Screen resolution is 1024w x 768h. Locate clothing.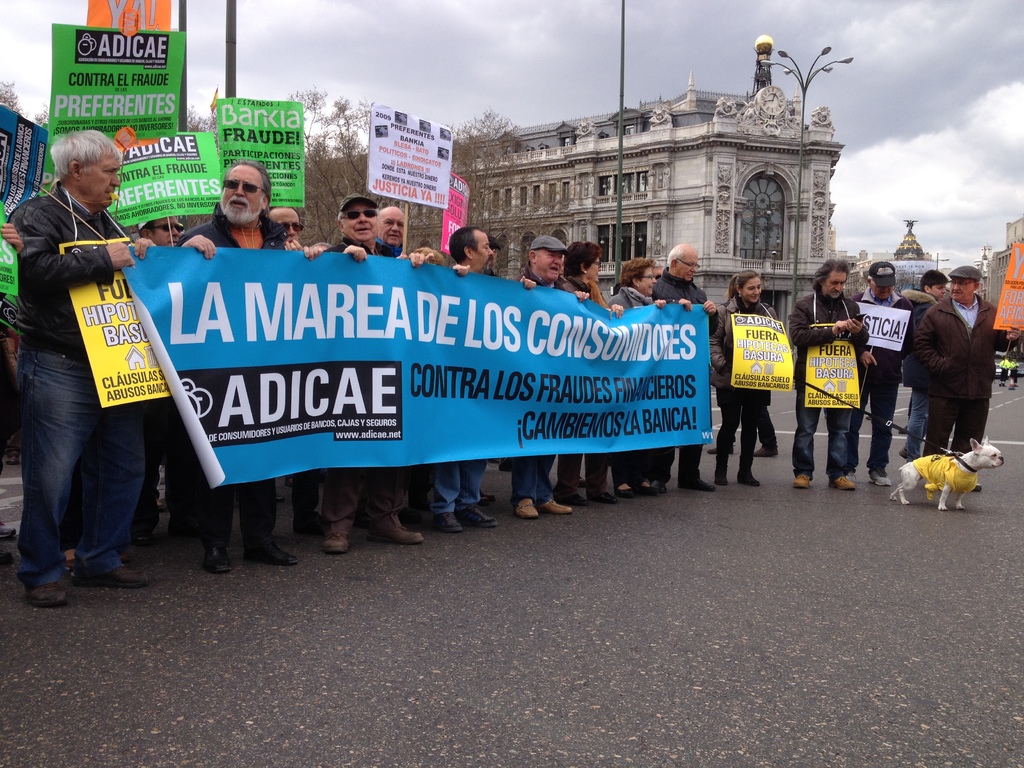
left=727, top=271, right=797, bottom=457.
